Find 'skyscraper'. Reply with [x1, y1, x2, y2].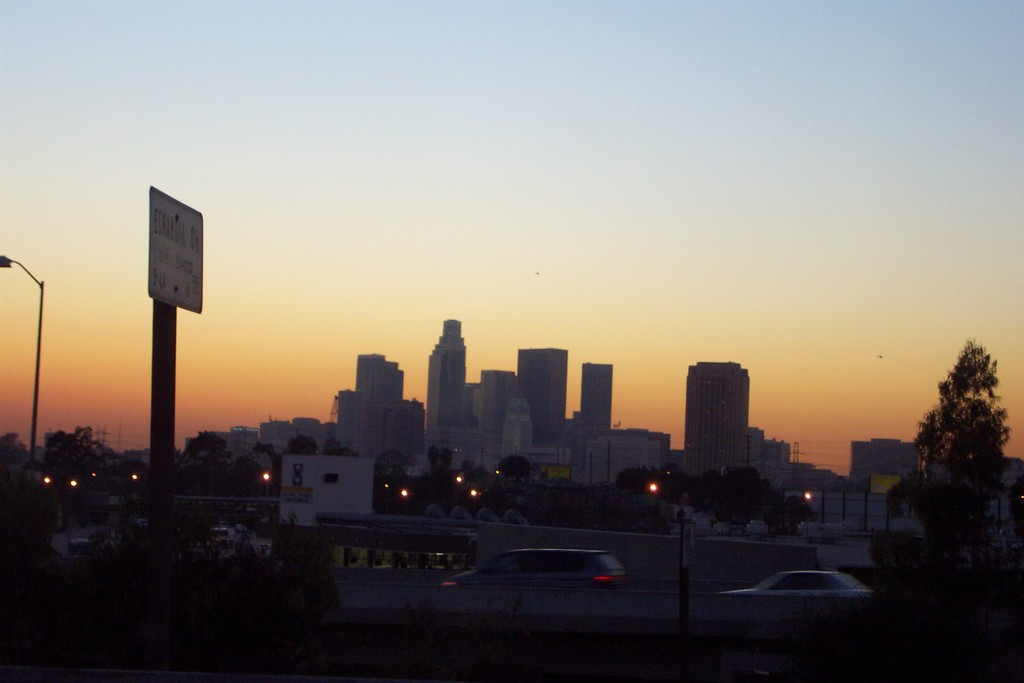
[331, 344, 422, 469].
